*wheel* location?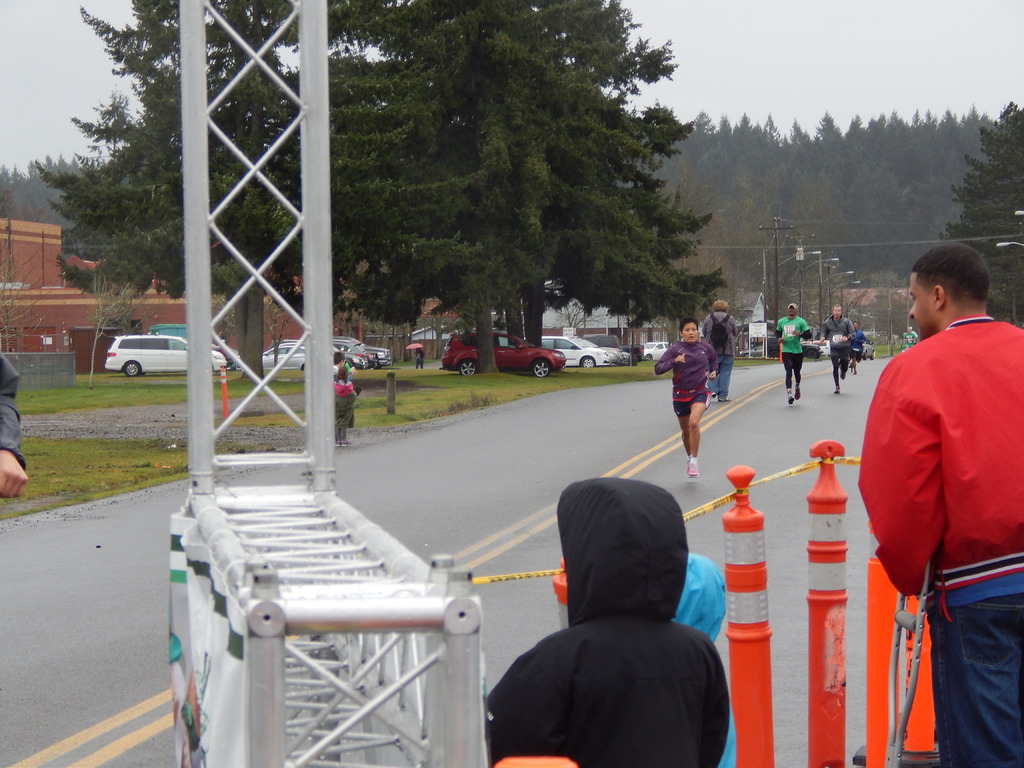
bbox(744, 352, 752, 358)
